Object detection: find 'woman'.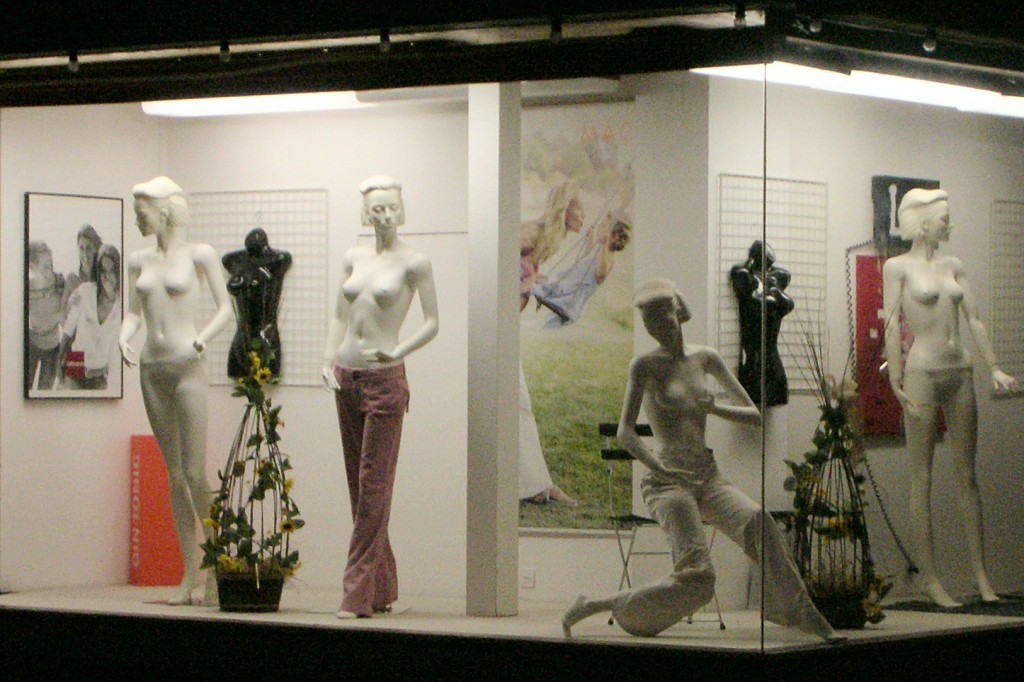
612:273:794:647.
